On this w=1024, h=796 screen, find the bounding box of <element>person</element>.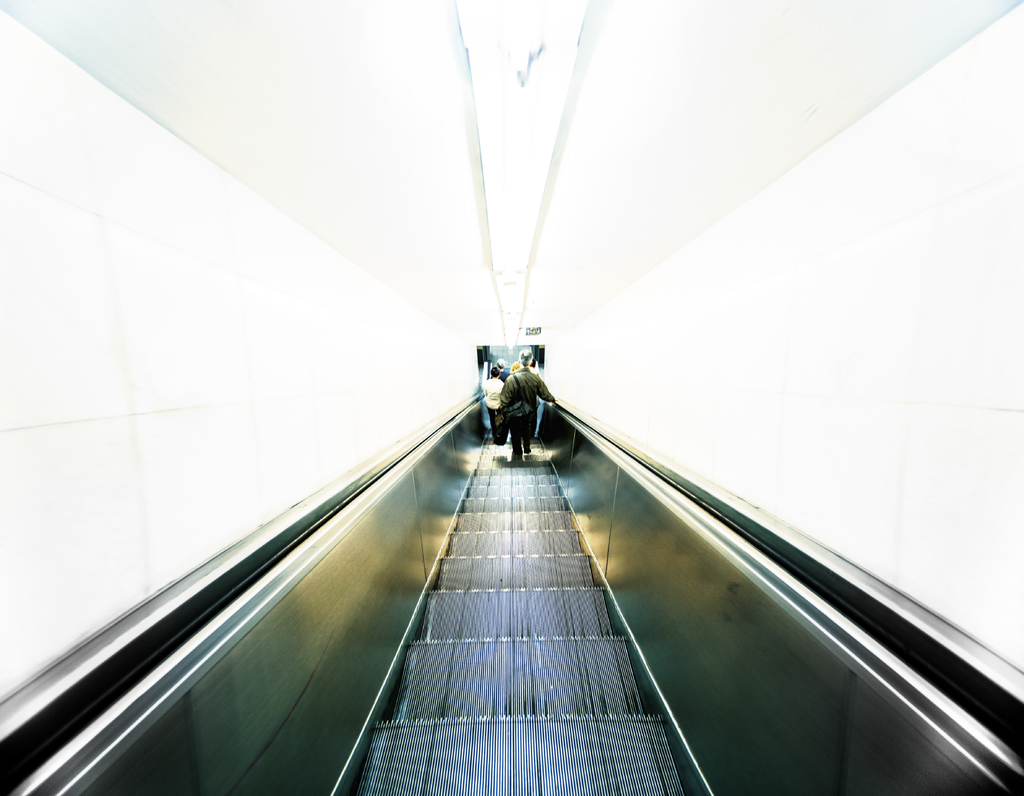
Bounding box: 481,365,506,450.
